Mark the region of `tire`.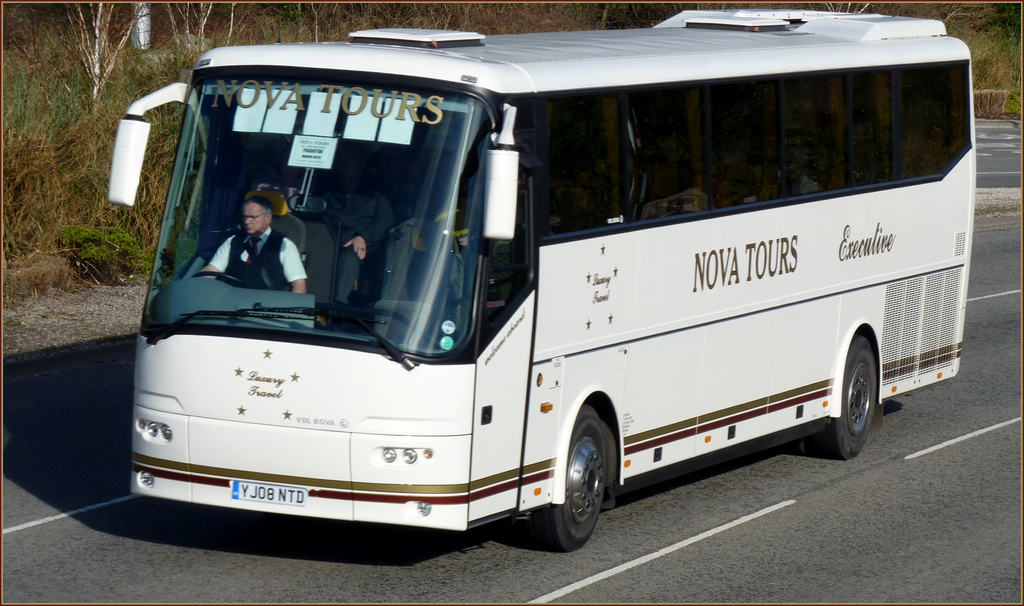
Region: rect(823, 335, 879, 455).
